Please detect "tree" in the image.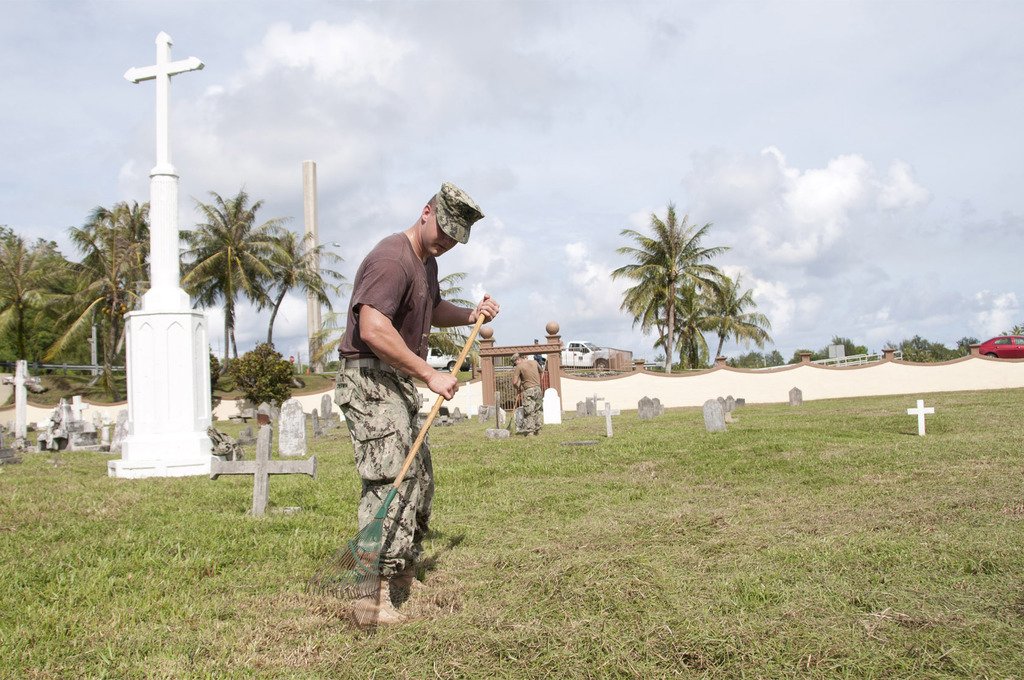
(819,332,871,359).
